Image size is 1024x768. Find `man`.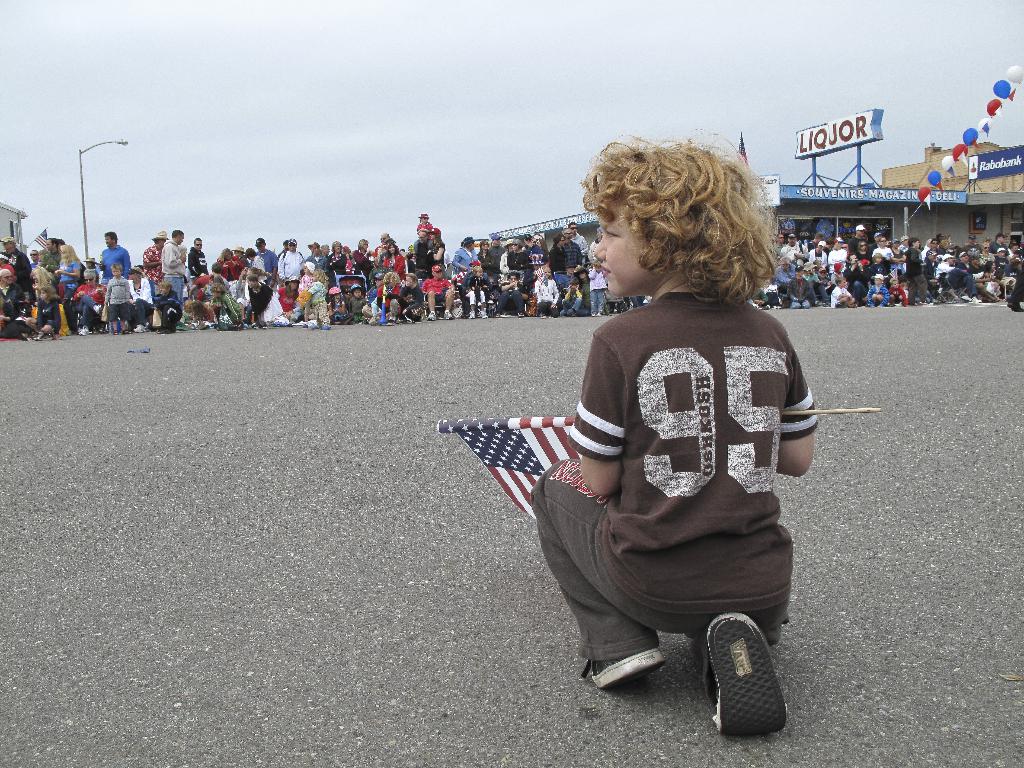
l=188, t=237, r=209, b=297.
